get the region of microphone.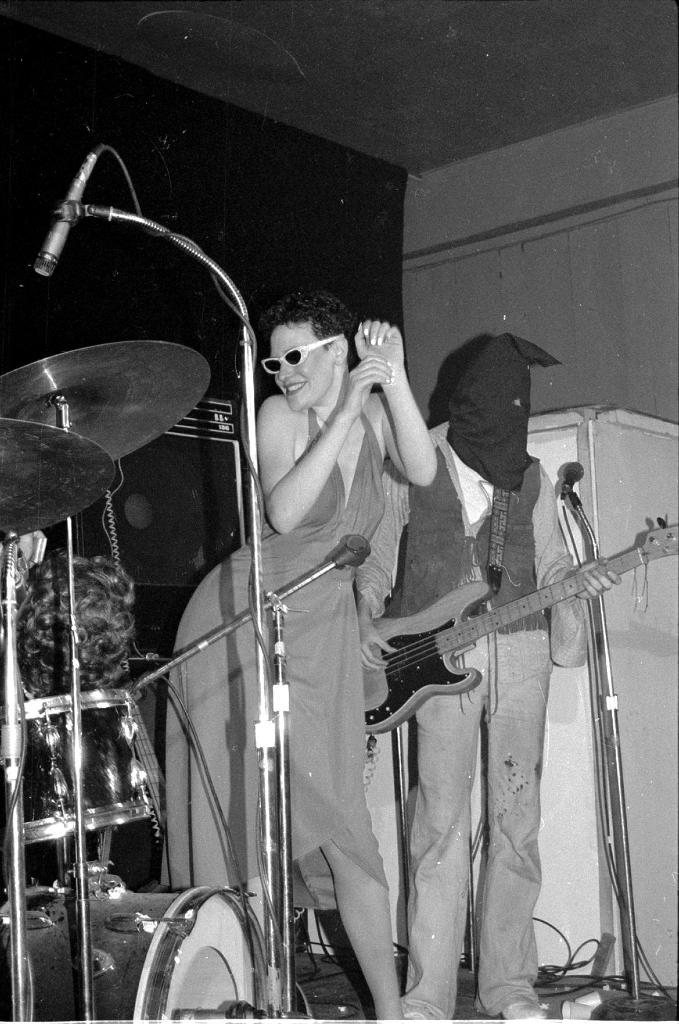
(x1=35, y1=186, x2=82, y2=276).
